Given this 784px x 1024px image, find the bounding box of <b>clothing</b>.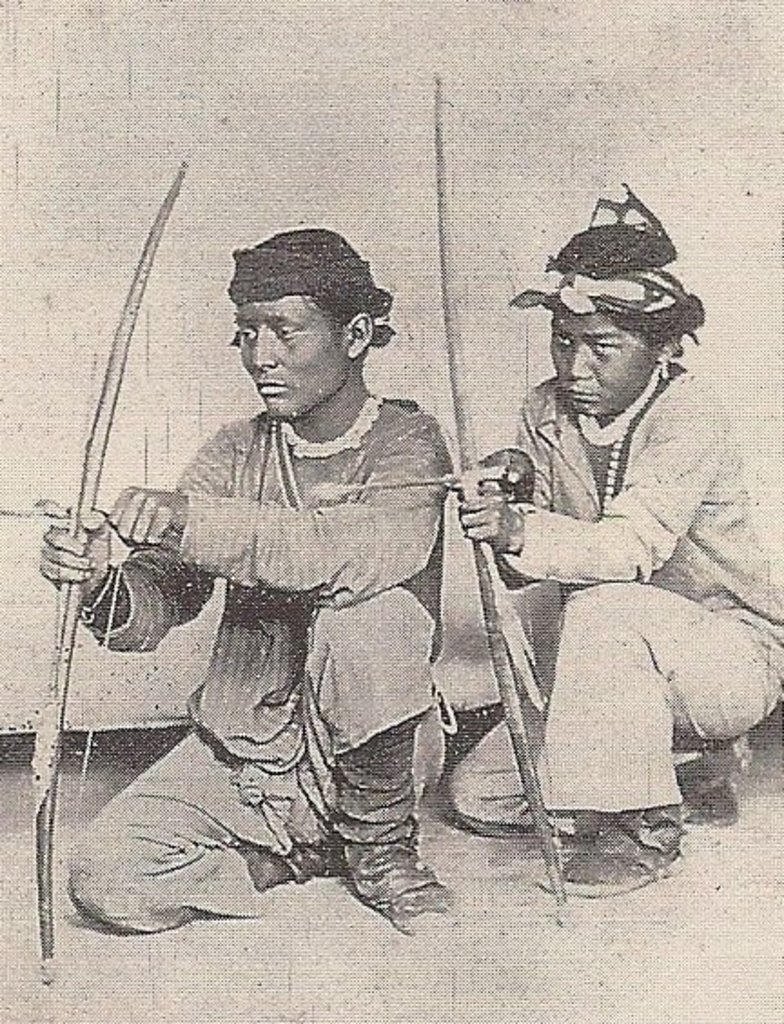
locate(452, 349, 782, 841).
